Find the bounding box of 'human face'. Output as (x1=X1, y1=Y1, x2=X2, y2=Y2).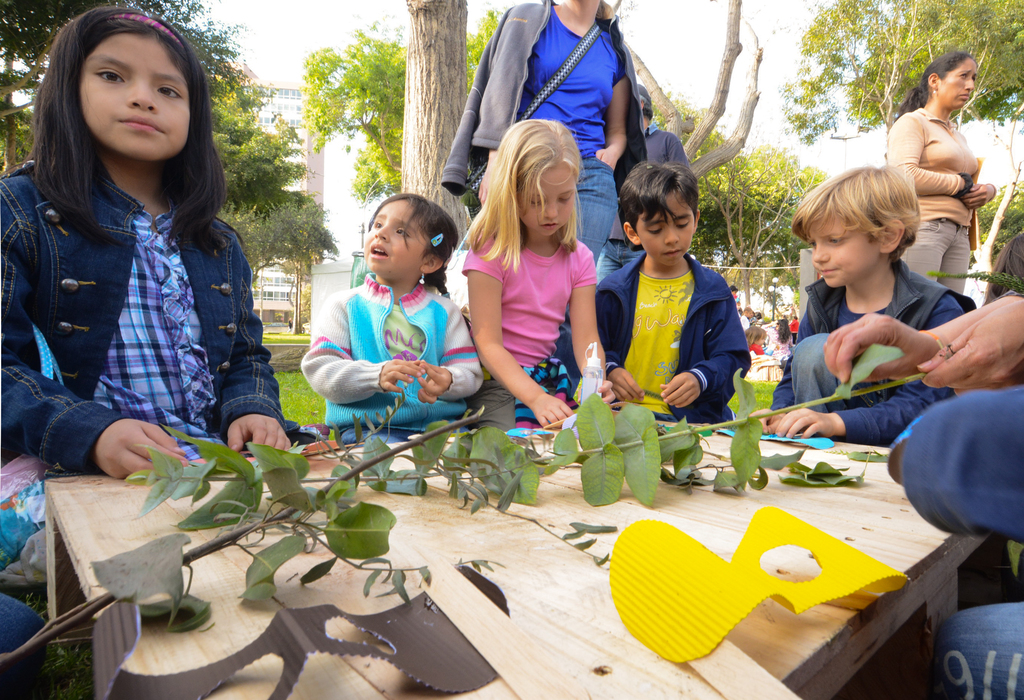
(x1=80, y1=29, x2=190, y2=161).
